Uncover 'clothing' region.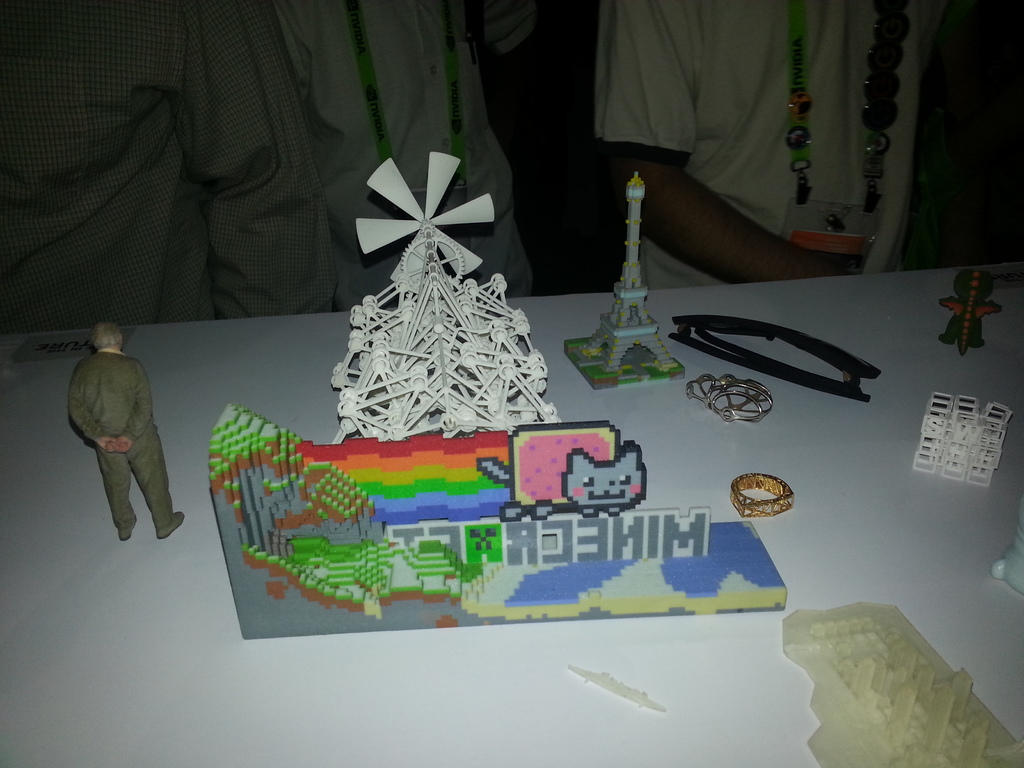
Uncovered: x1=598, y1=19, x2=874, y2=254.
